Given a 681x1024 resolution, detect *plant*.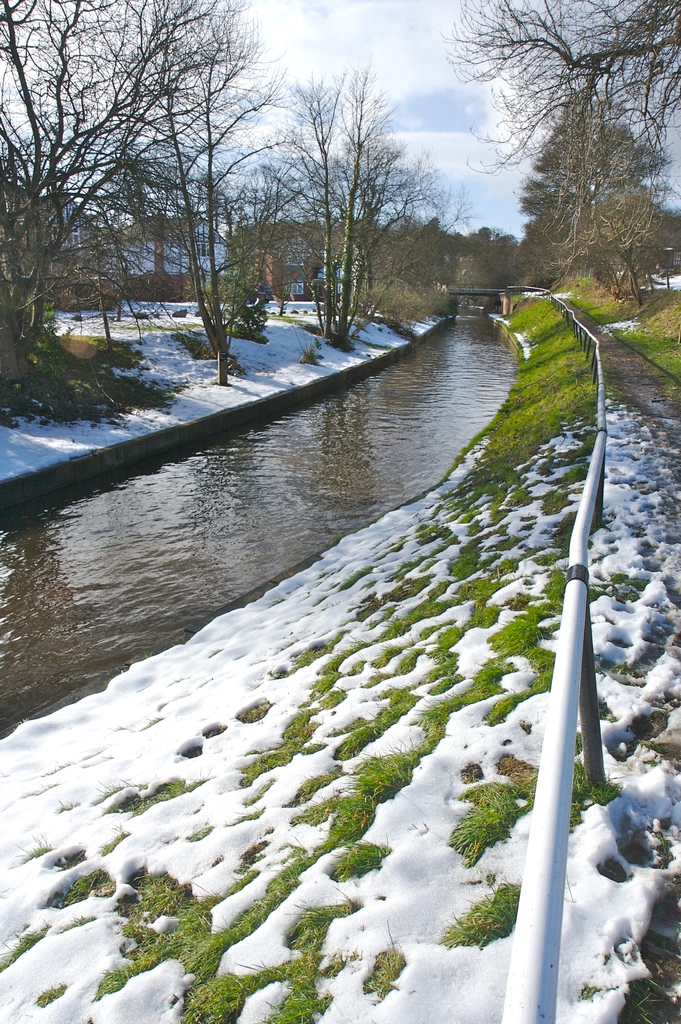
left=434, top=877, right=516, bottom=945.
